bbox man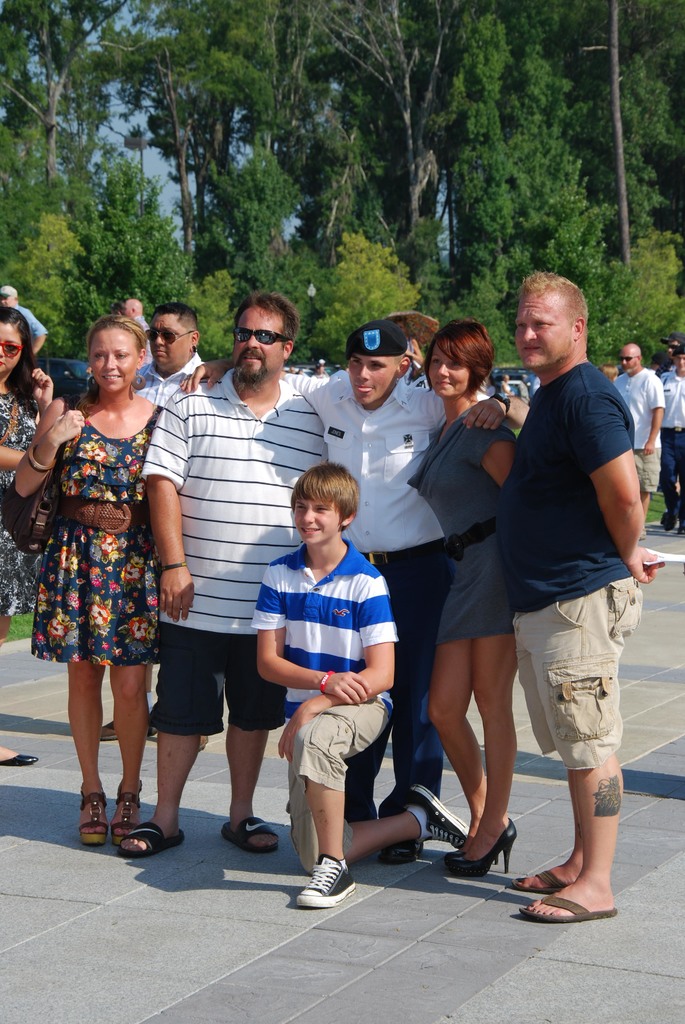
bbox=(611, 342, 665, 541)
